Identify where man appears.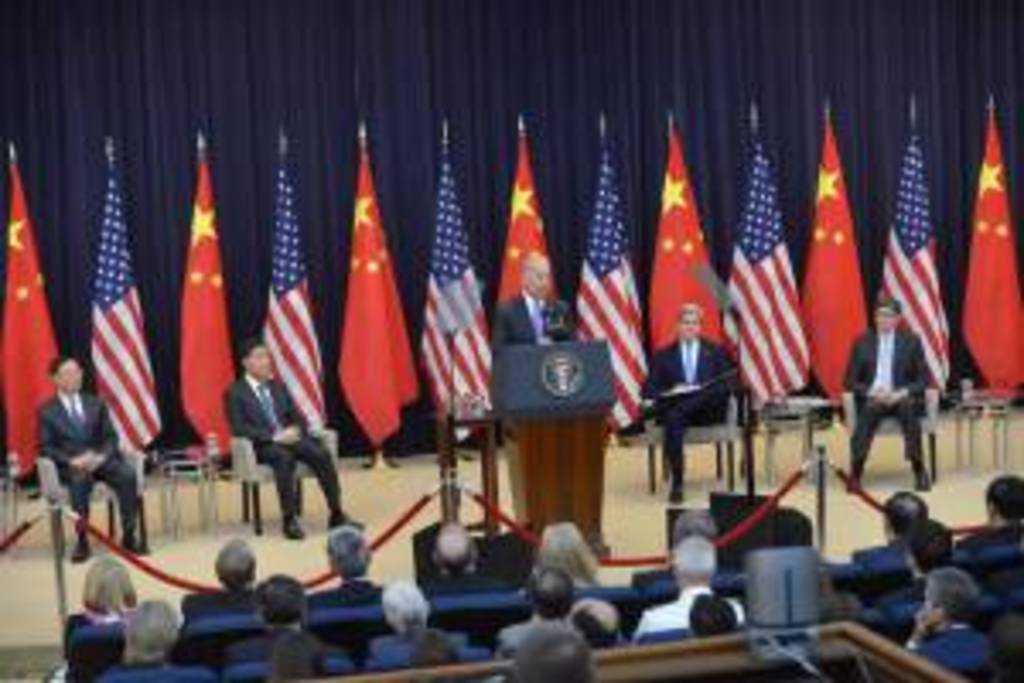
Appears at bbox=[218, 338, 365, 546].
